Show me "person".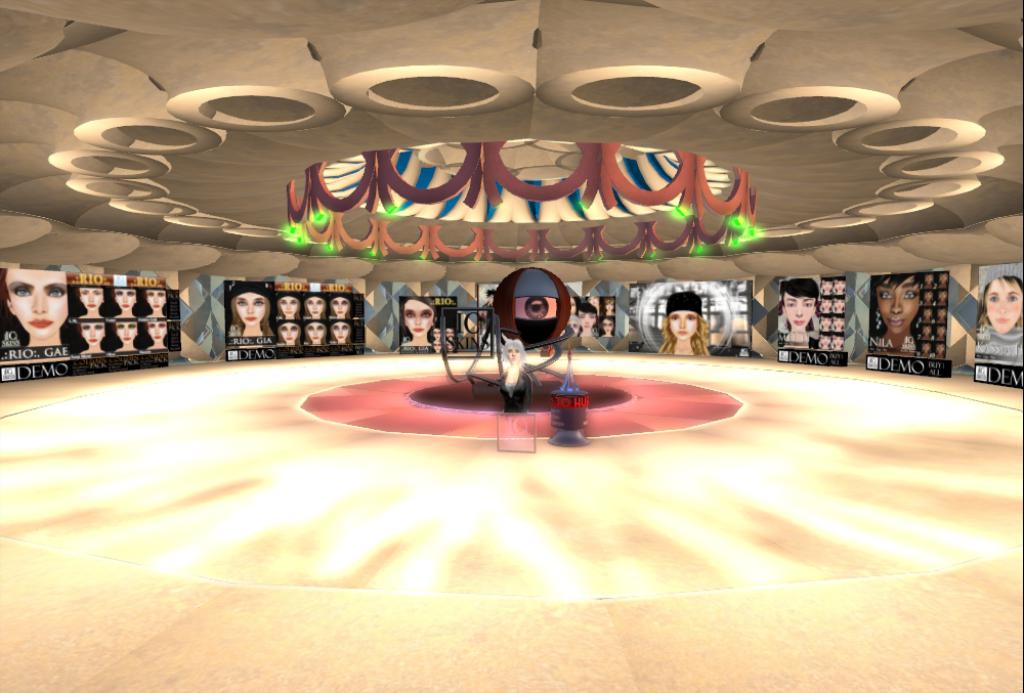
"person" is here: detection(276, 319, 299, 345).
